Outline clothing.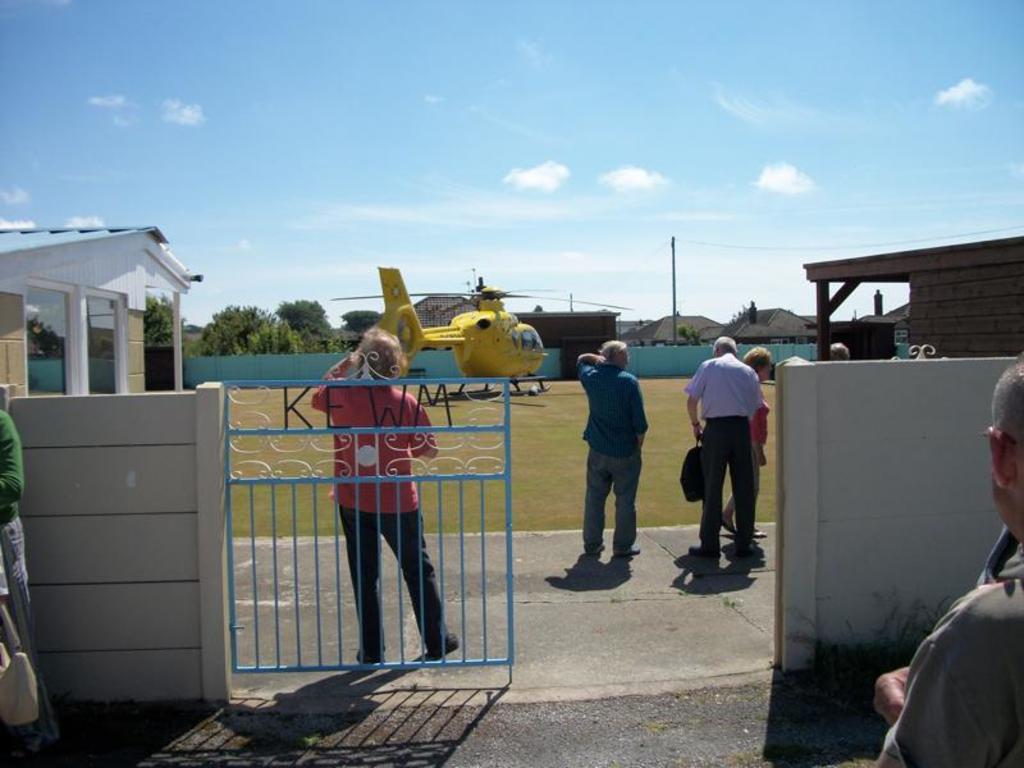
Outline: box(310, 375, 452, 655).
